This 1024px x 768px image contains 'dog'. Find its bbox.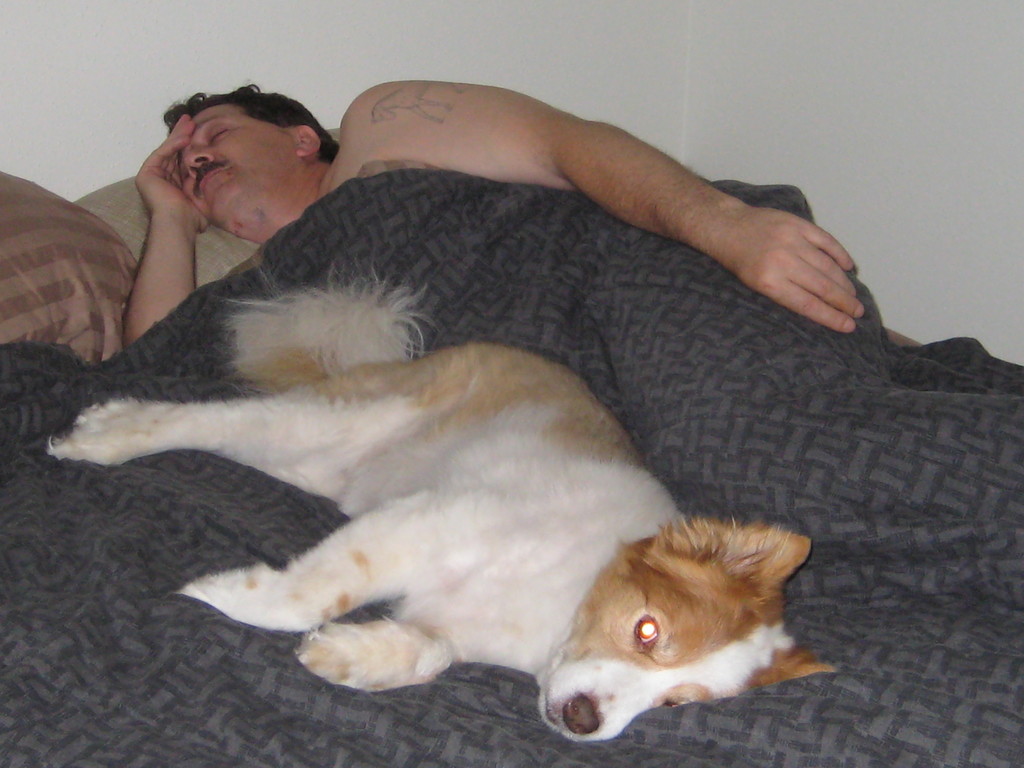
crop(43, 262, 840, 745).
